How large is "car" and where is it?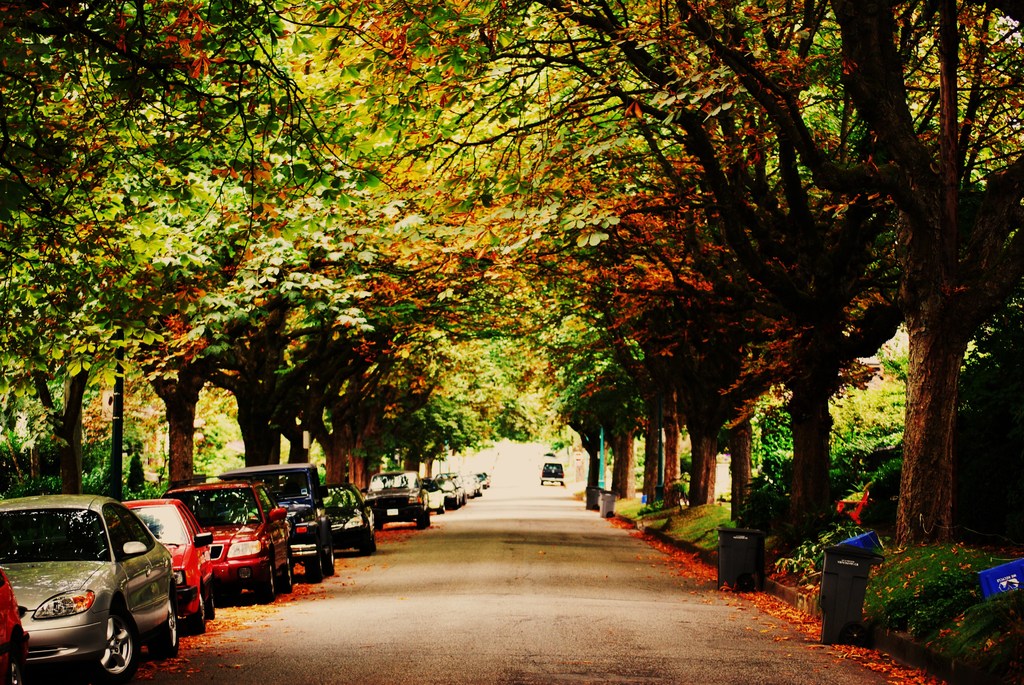
Bounding box: bbox(539, 459, 564, 487).
